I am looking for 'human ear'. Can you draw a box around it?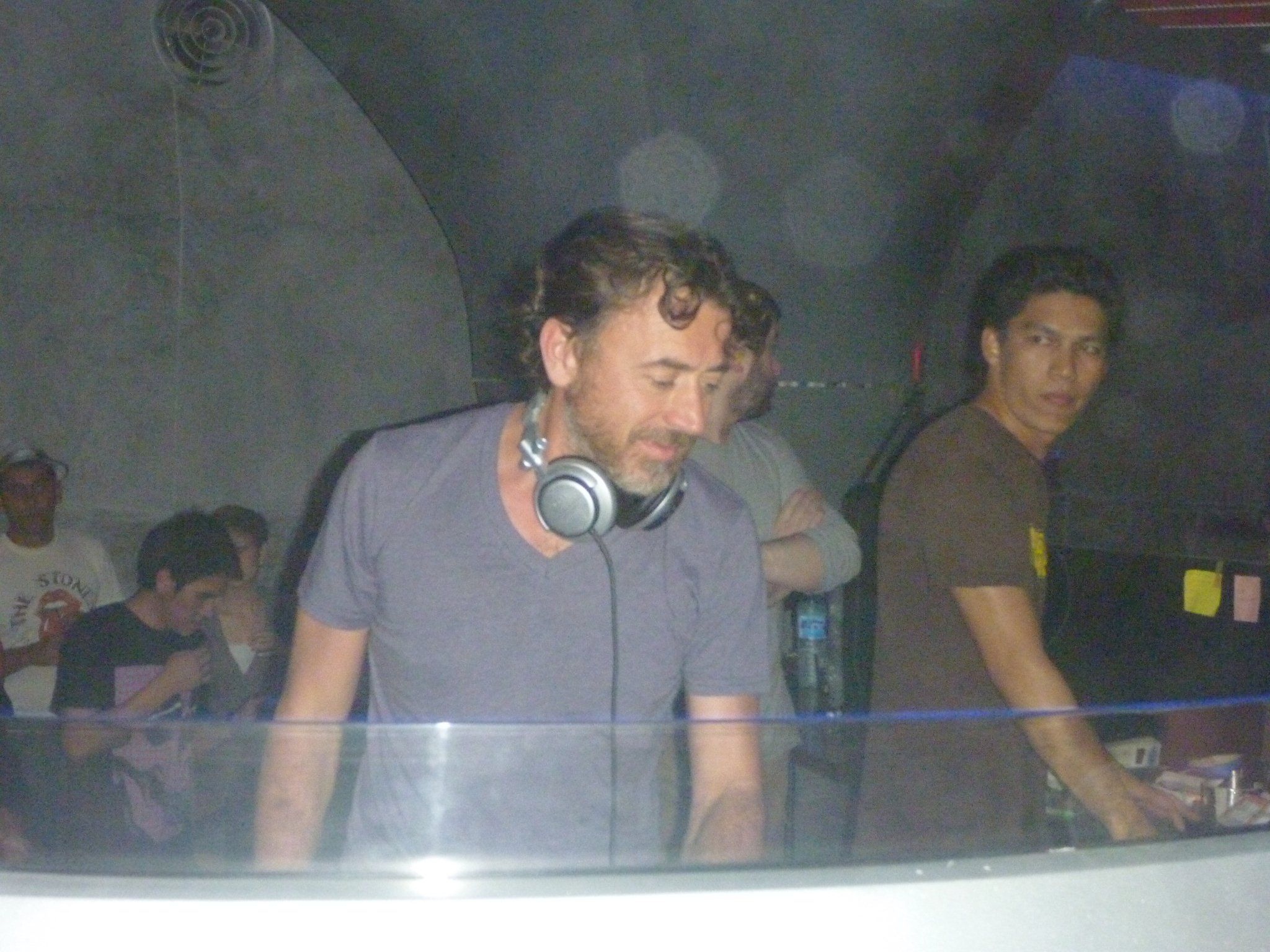
Sure, the bounding box is {"left": 33, "top": 296, "right": 38, "bottom": 312}.
